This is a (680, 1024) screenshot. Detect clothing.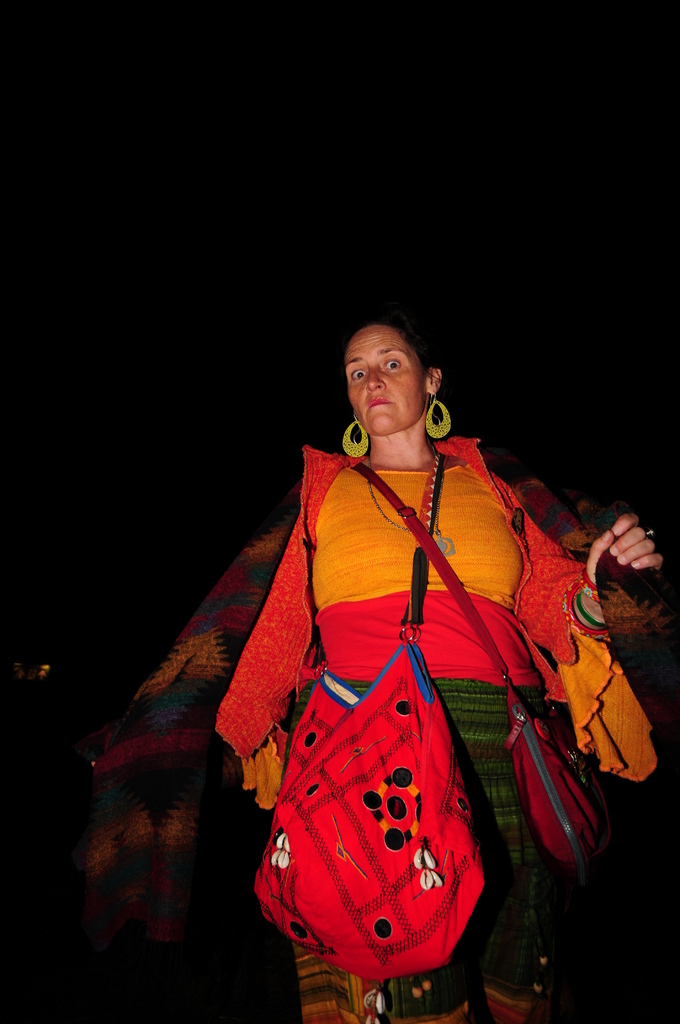
x1=214, y1=454, x2=656, y2=798.
